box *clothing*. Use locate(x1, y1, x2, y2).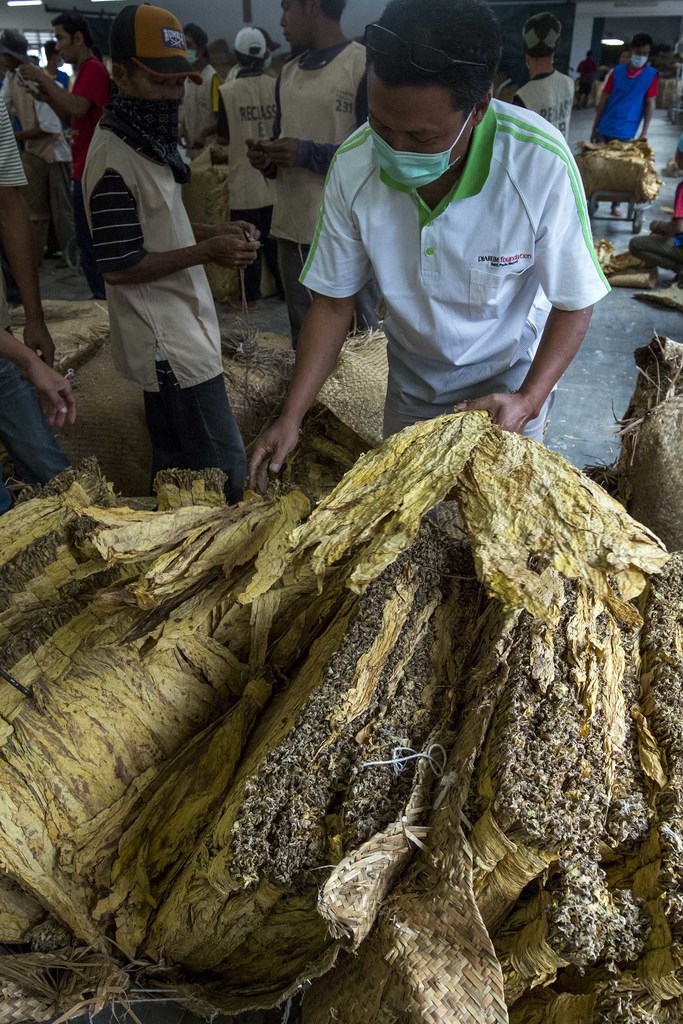
locate(0, 106, 79, 473).
